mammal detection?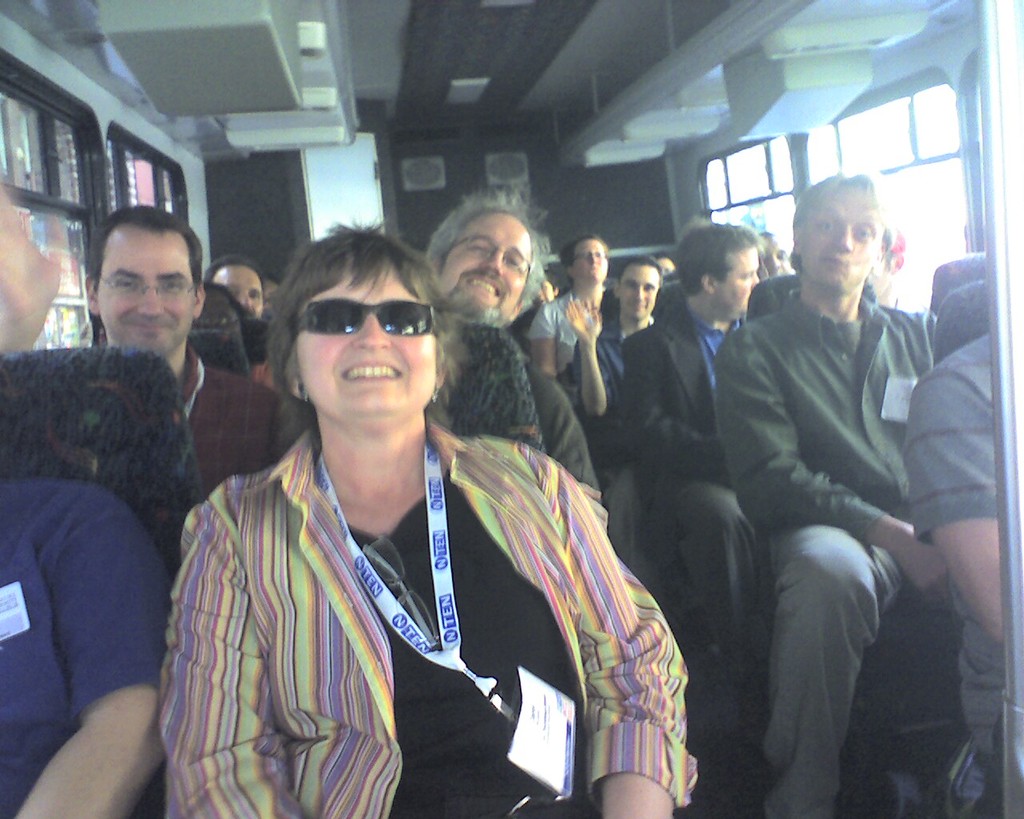
<bbox>724, 172, 934, 818</bbox>
